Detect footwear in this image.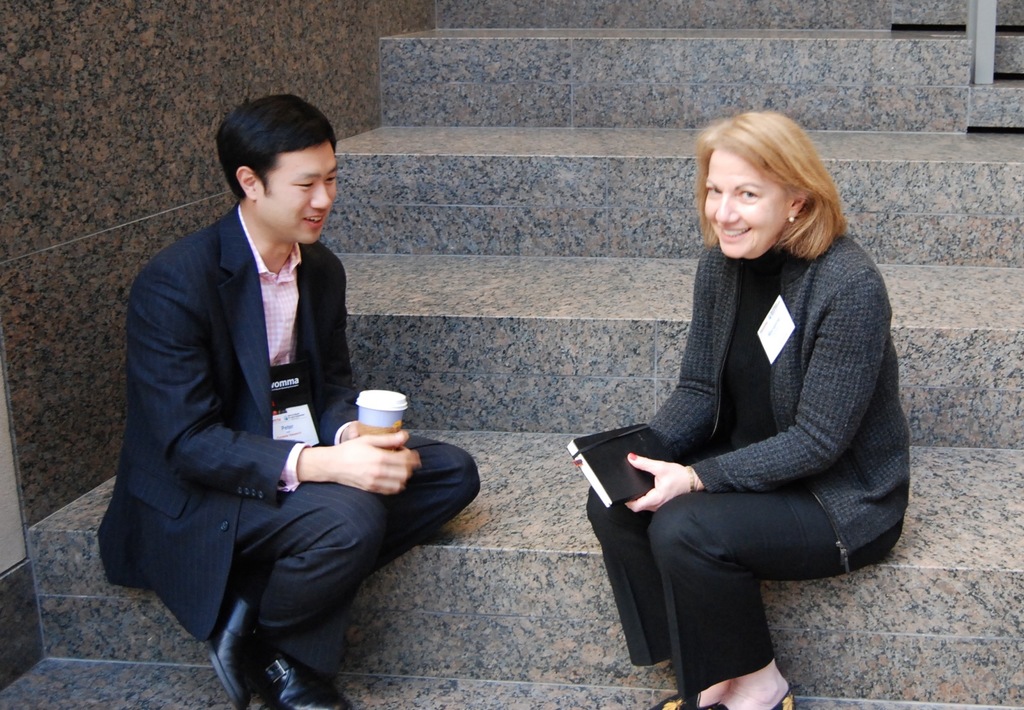
Detection: bbox=(701, 690, 794, 709).
